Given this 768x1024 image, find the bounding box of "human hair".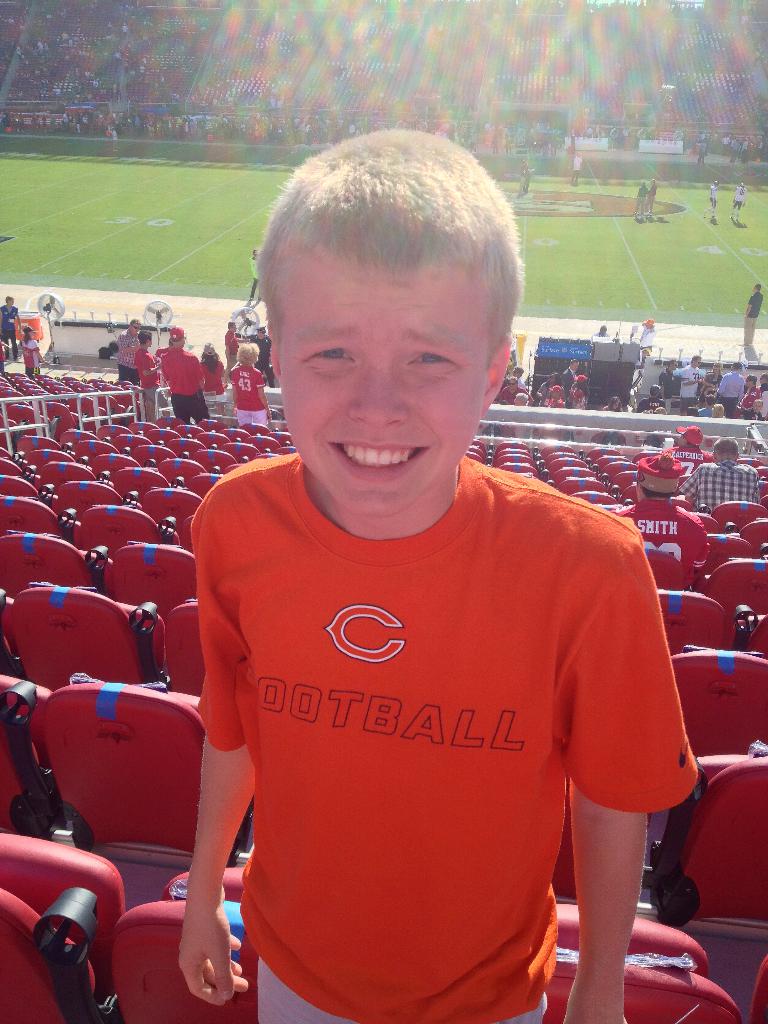
<bbox>128, 318, 138, 330</bbox>.
